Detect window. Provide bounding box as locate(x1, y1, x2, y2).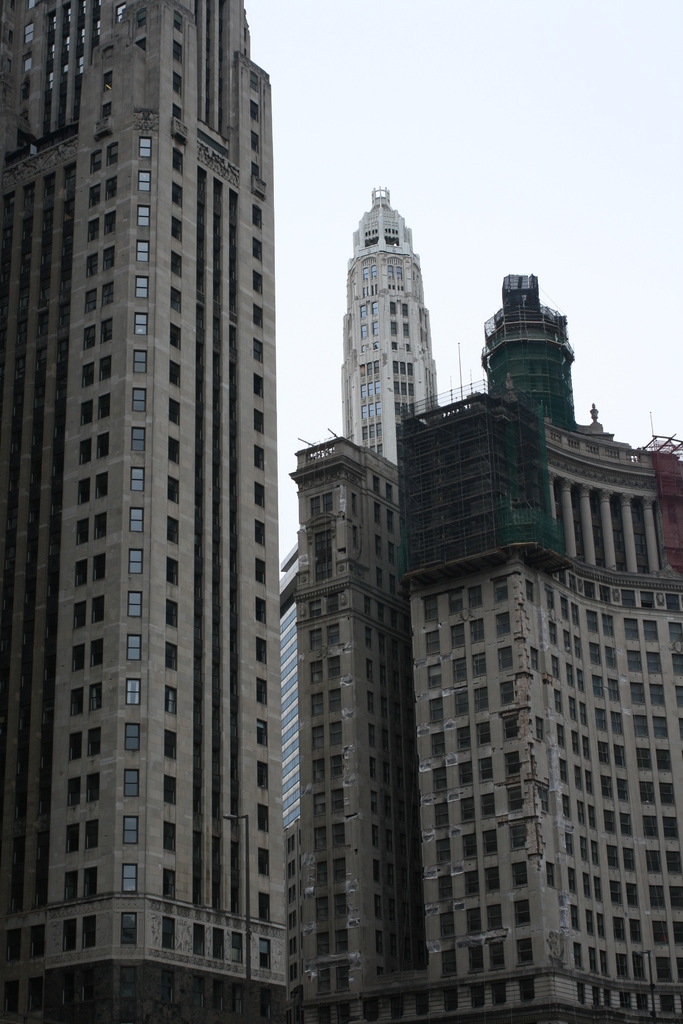
locate(327, 595, 341, 616).
